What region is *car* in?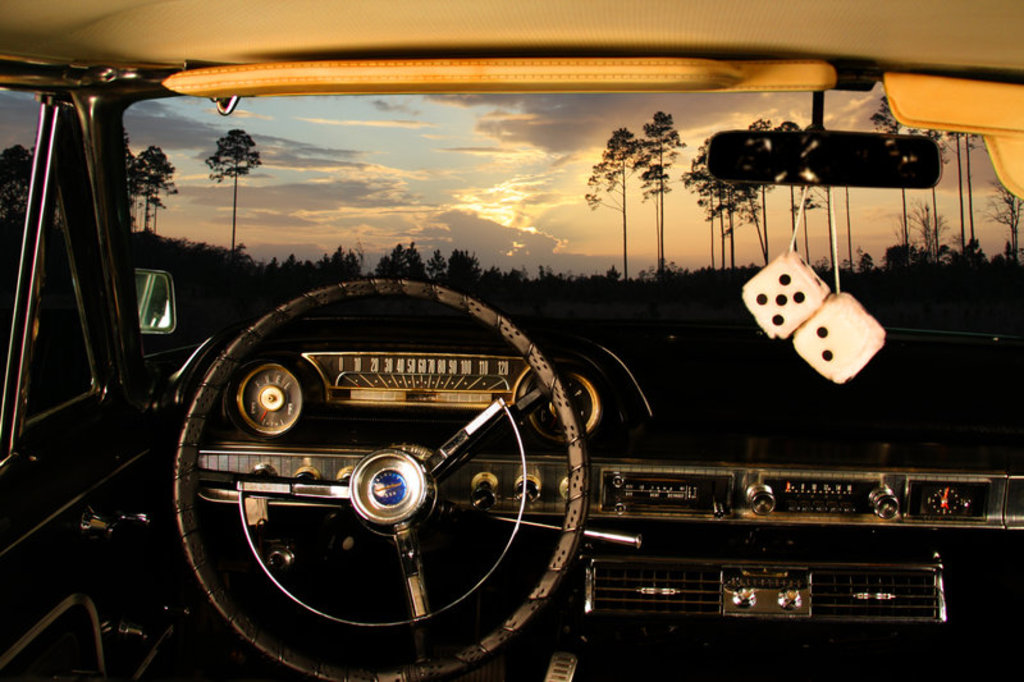
0:1:1023:679.
